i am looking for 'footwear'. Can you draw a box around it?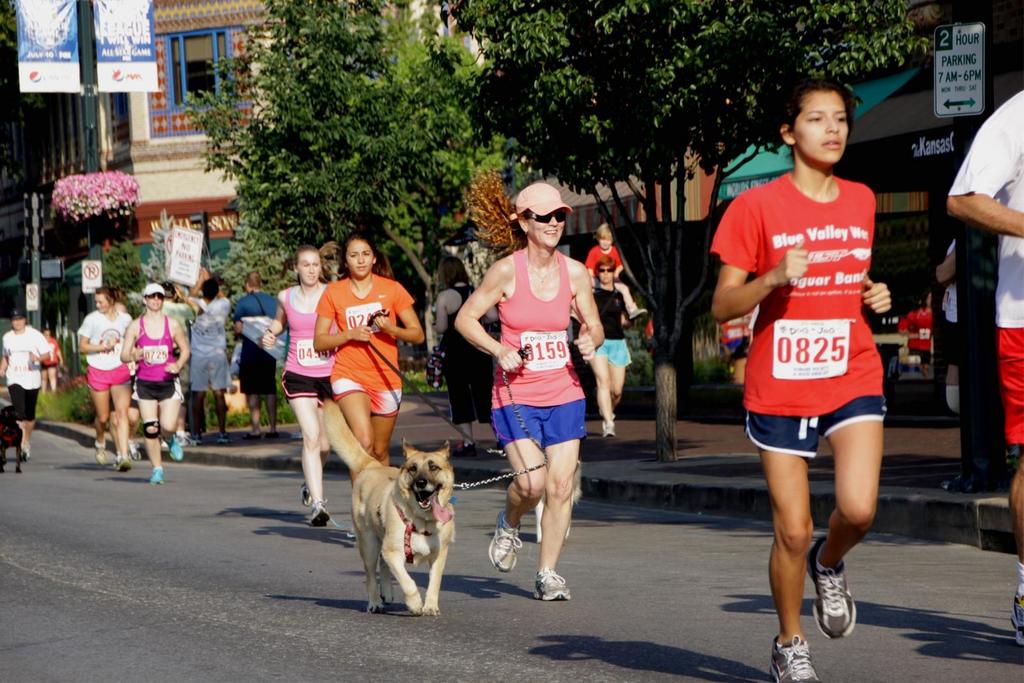
Sure, the bounding box is [531,568,572,602].
